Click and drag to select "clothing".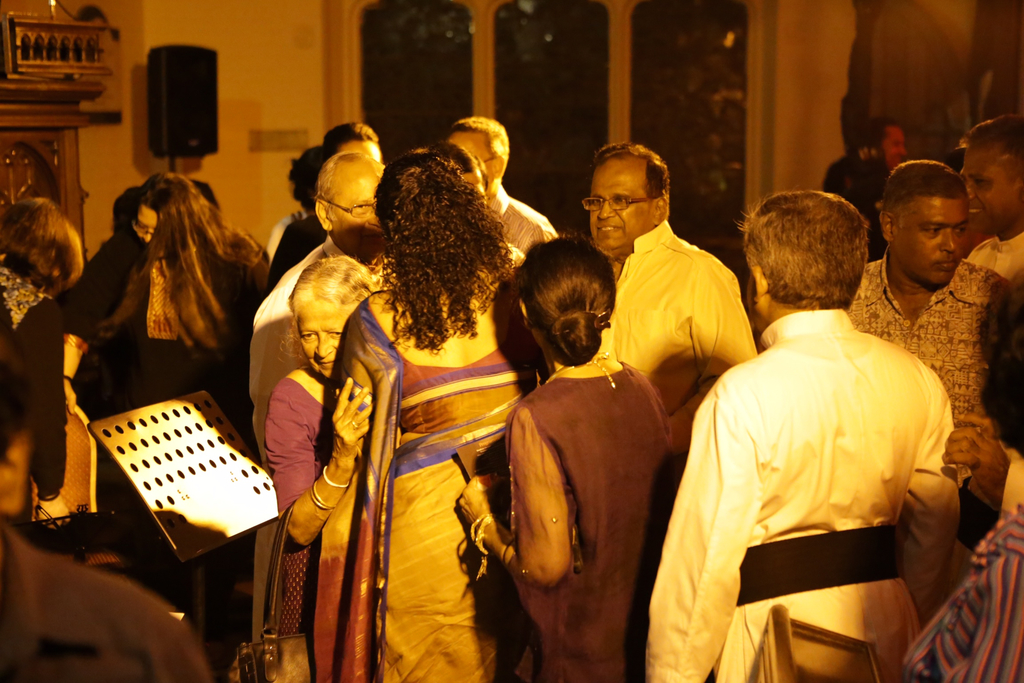
Selection: Rect(499, 370, 668, 682).
